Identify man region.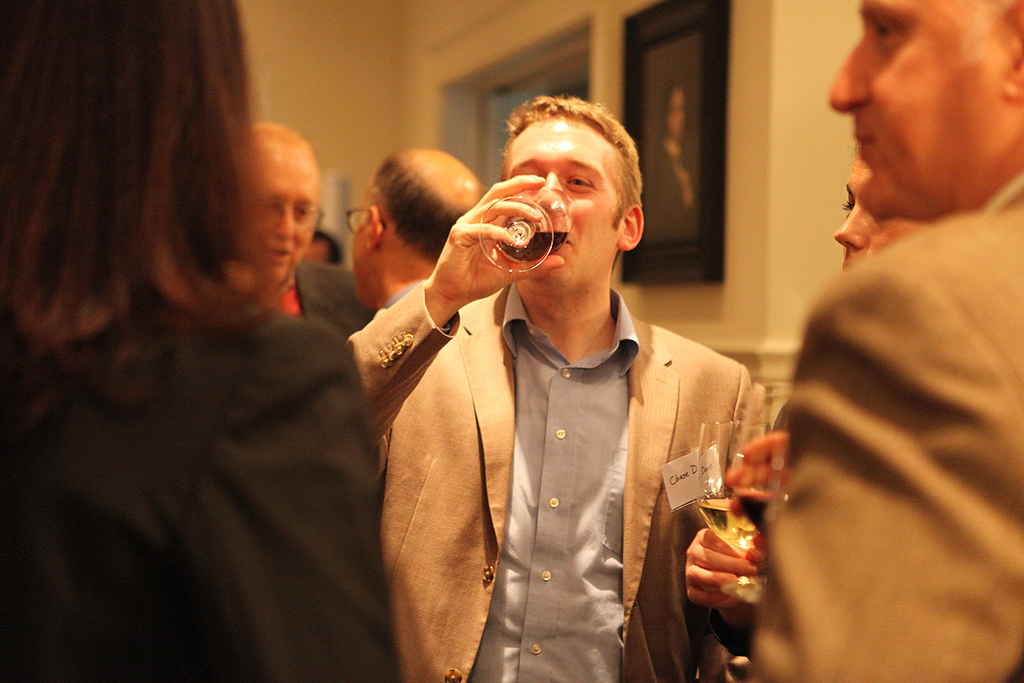
Region: l=346, t=146, r=482, b=308.
